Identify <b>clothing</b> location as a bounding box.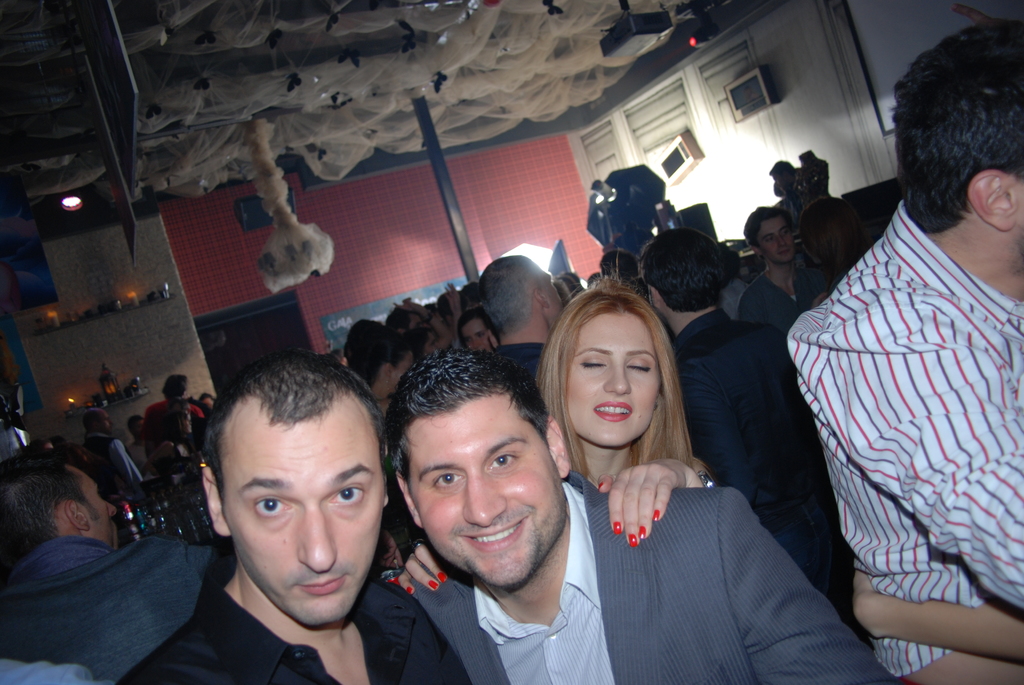
{"x1": 0, "y1": 656, "x2": 90, "y2": 684}.
